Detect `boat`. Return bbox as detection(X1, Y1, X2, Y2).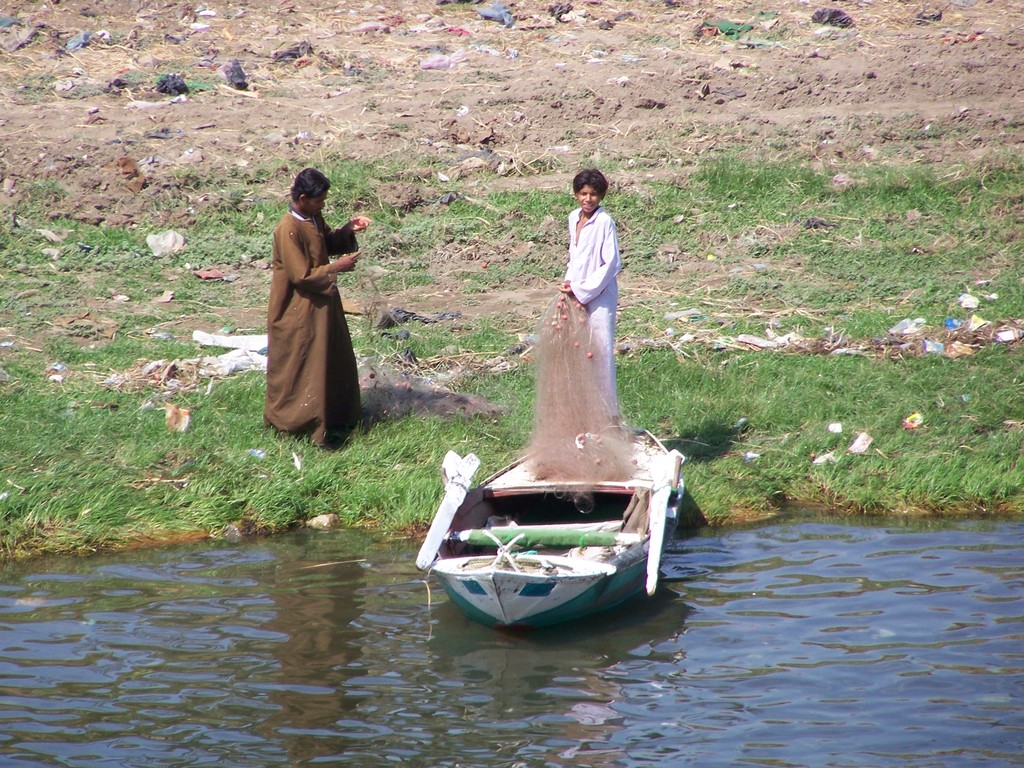
detection(416, 415, 700, 634).
